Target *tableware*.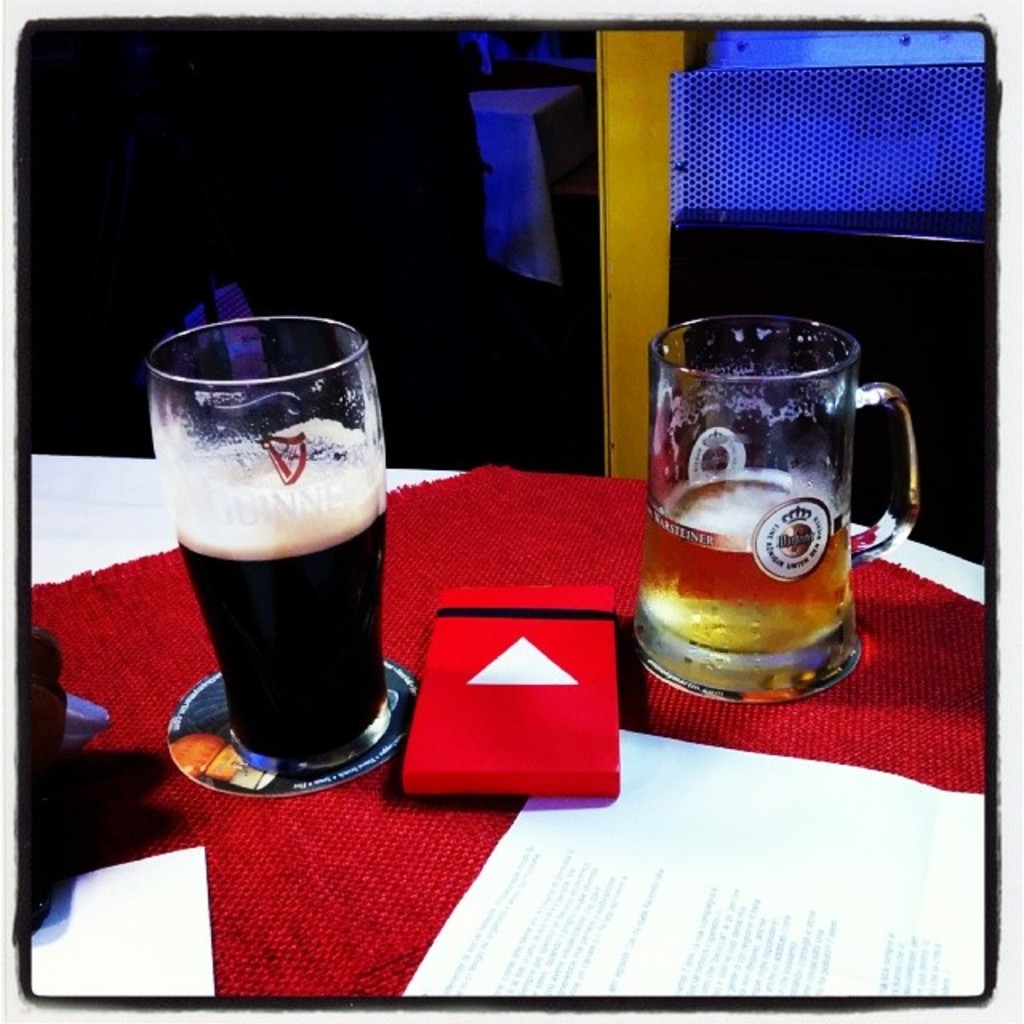
Target region: 626 317 907 674.
